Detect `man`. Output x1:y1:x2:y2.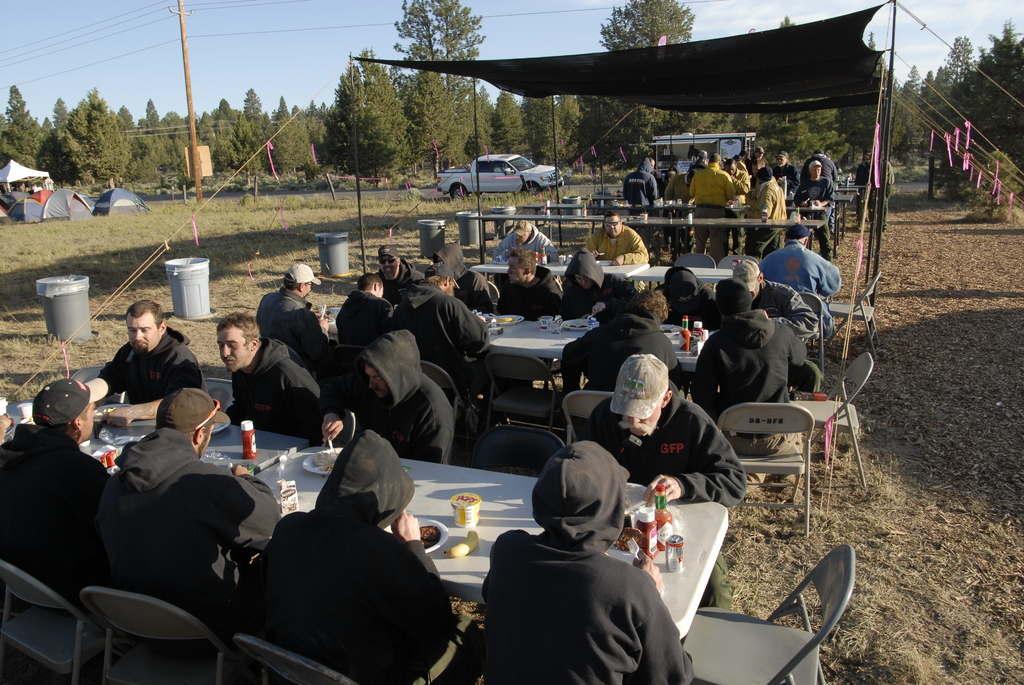
5:377:109:626.
